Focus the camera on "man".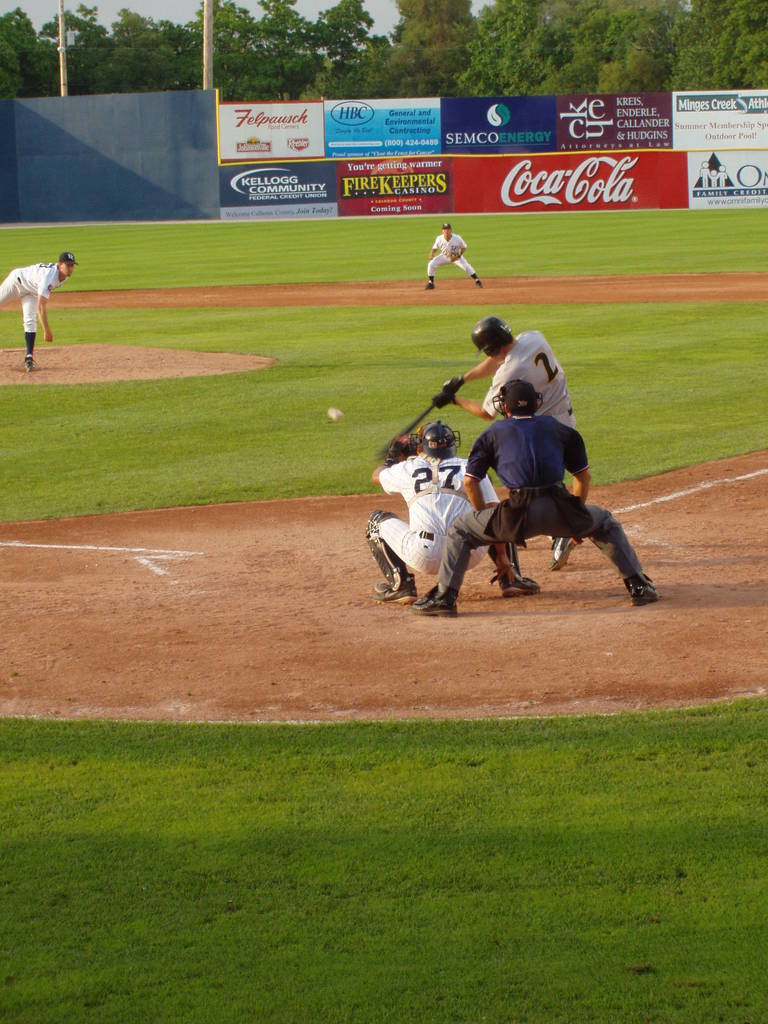
Focus region: {"x1": 366, "y1": 417, "x2": 541, "y2": 611}.
